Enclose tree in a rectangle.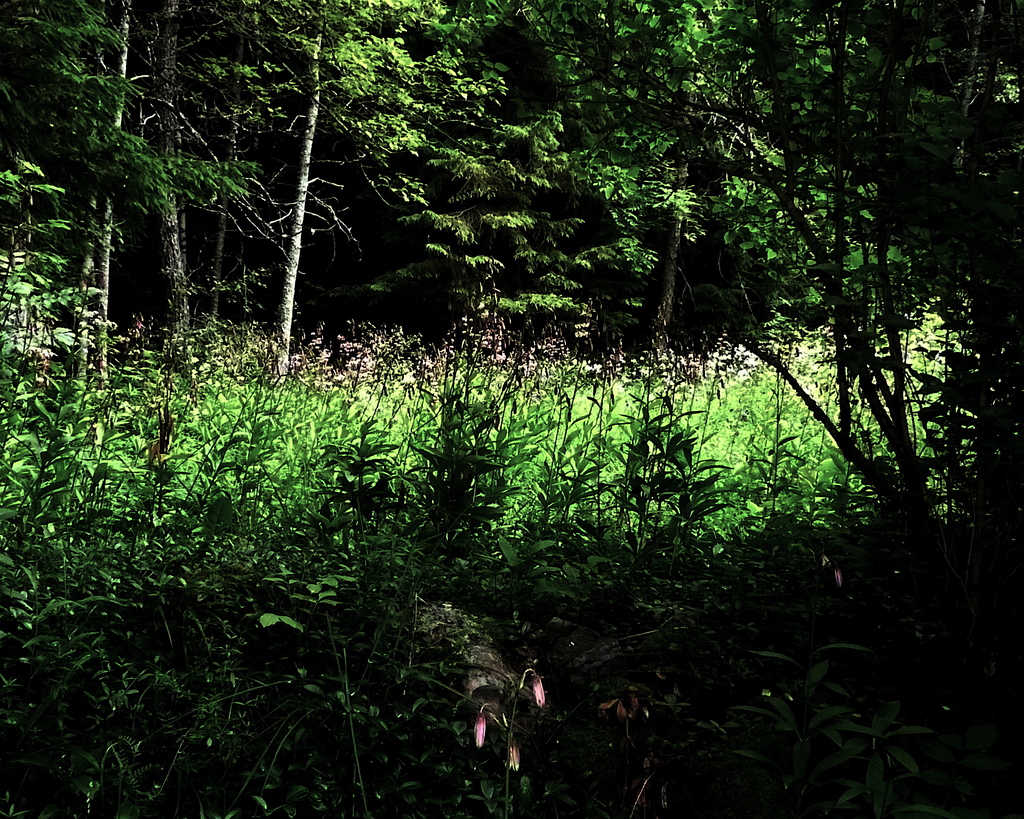
select_region(189, 0, 295, 330).
